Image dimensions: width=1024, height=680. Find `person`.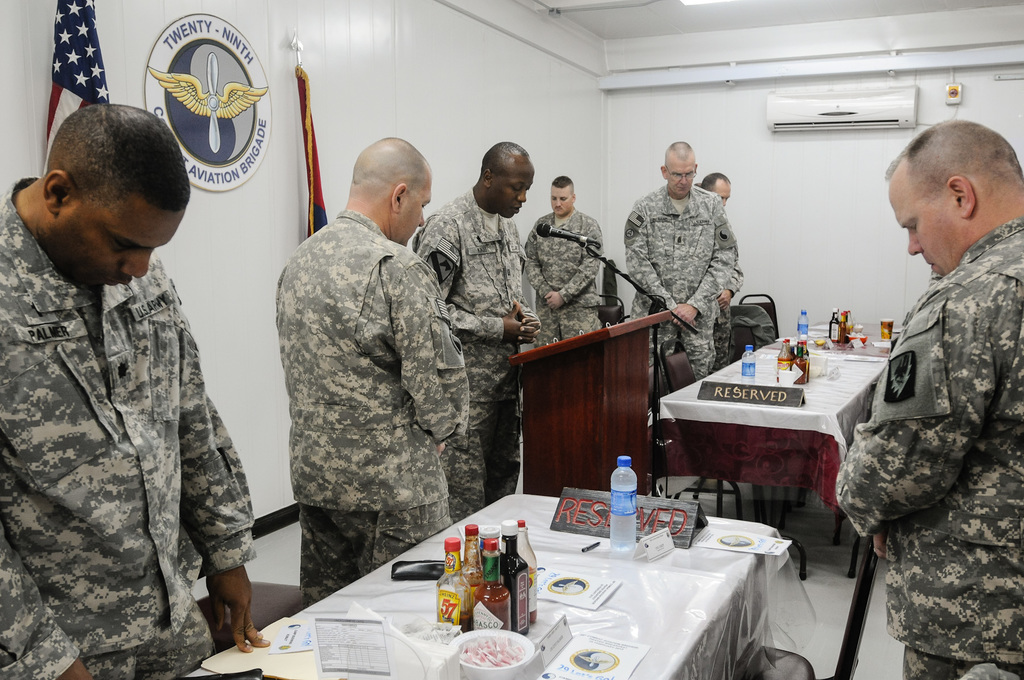
box(703, 172, 742, 374).
